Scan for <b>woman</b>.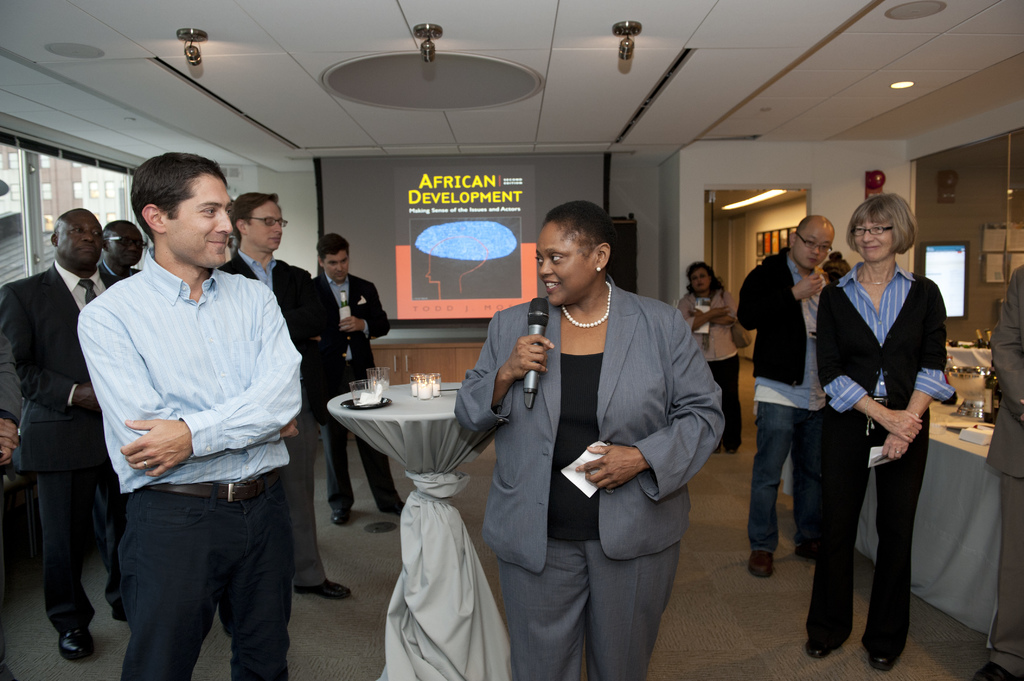
Scan result: x1=828 y1=193 x2=956 y2=680.
